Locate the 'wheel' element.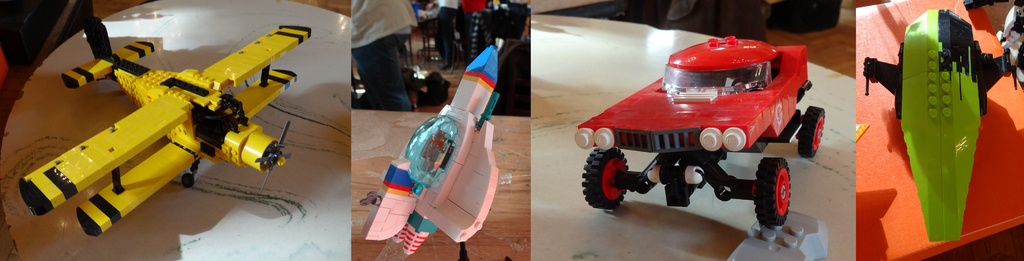
Element bbox: <box>582,148,630,210</box>.
